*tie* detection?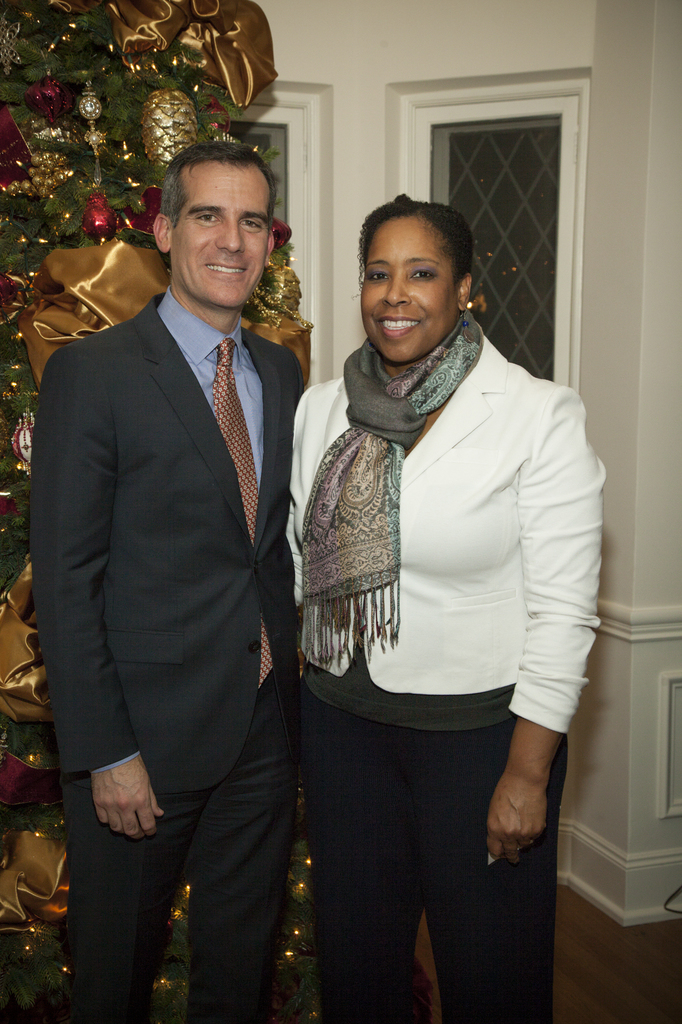
box(210, 343, 272, 679)
